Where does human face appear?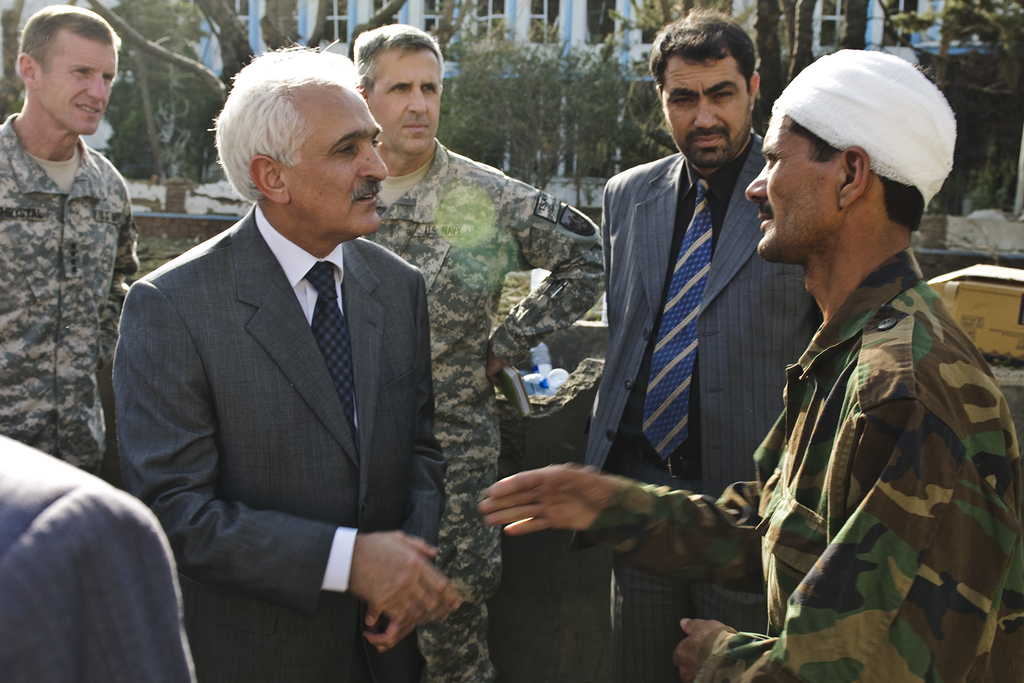
Appears at <region>746, 109, 843, 261</region>.
